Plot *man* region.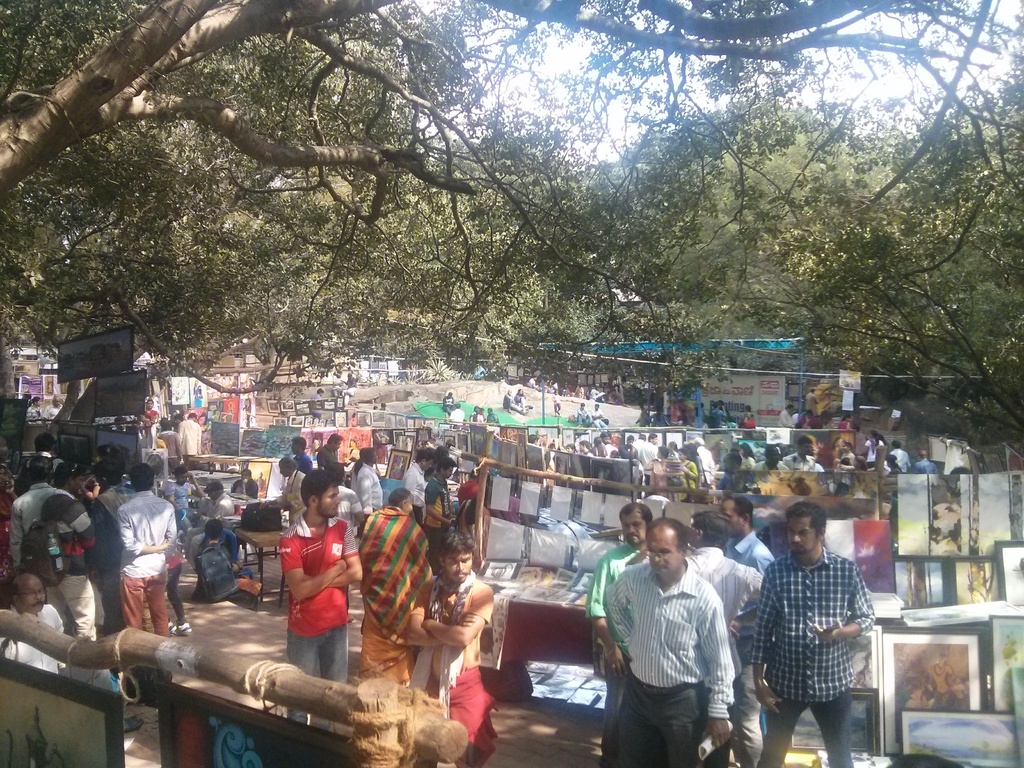
Plotted at BBox(185, 481, 236, 565).
